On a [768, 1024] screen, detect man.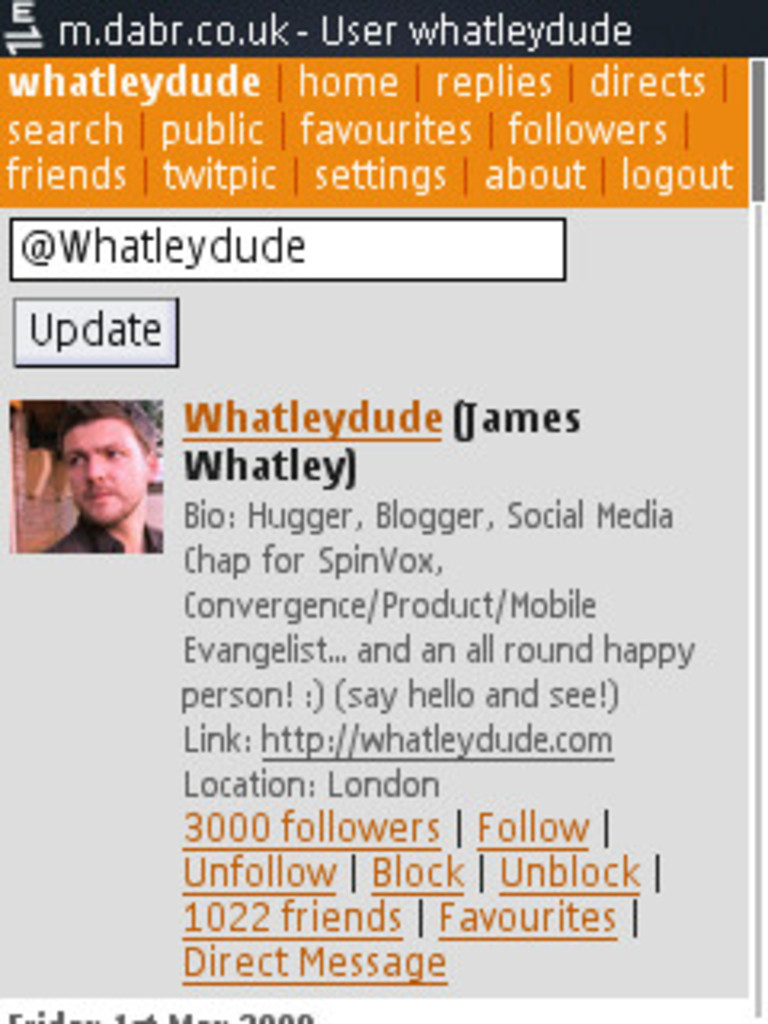
{"x1": 29, "y1": 400, "x2": 173, "y2": 570}.
